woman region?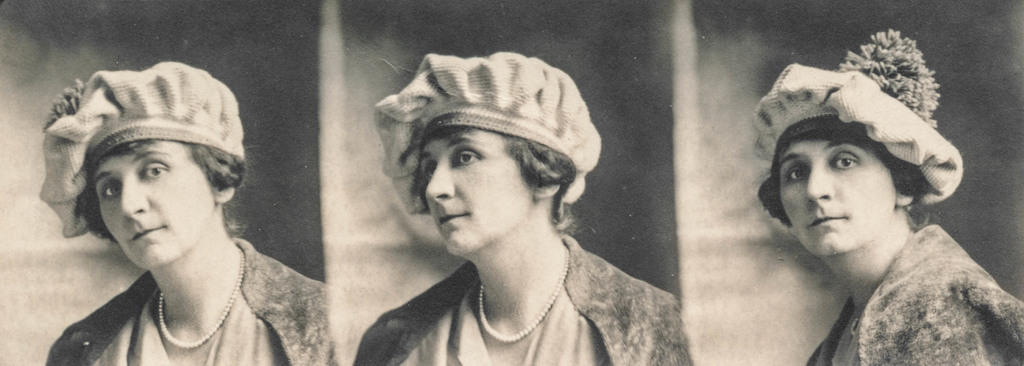
x1=720 y1=40 x2=999 y2=365
